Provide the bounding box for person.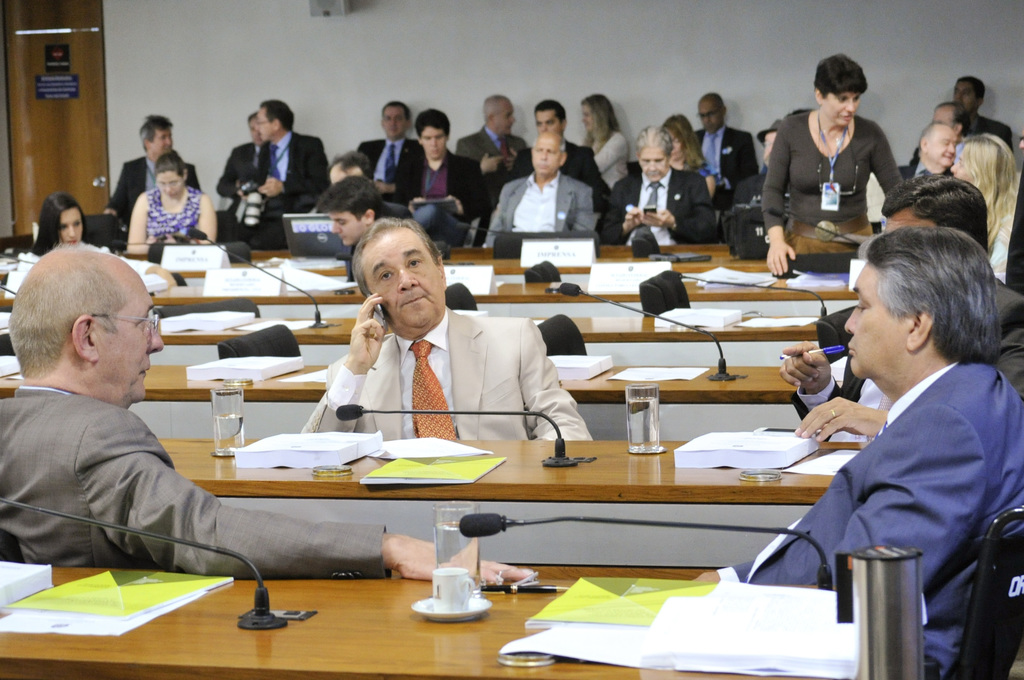
915:124:956:175.
